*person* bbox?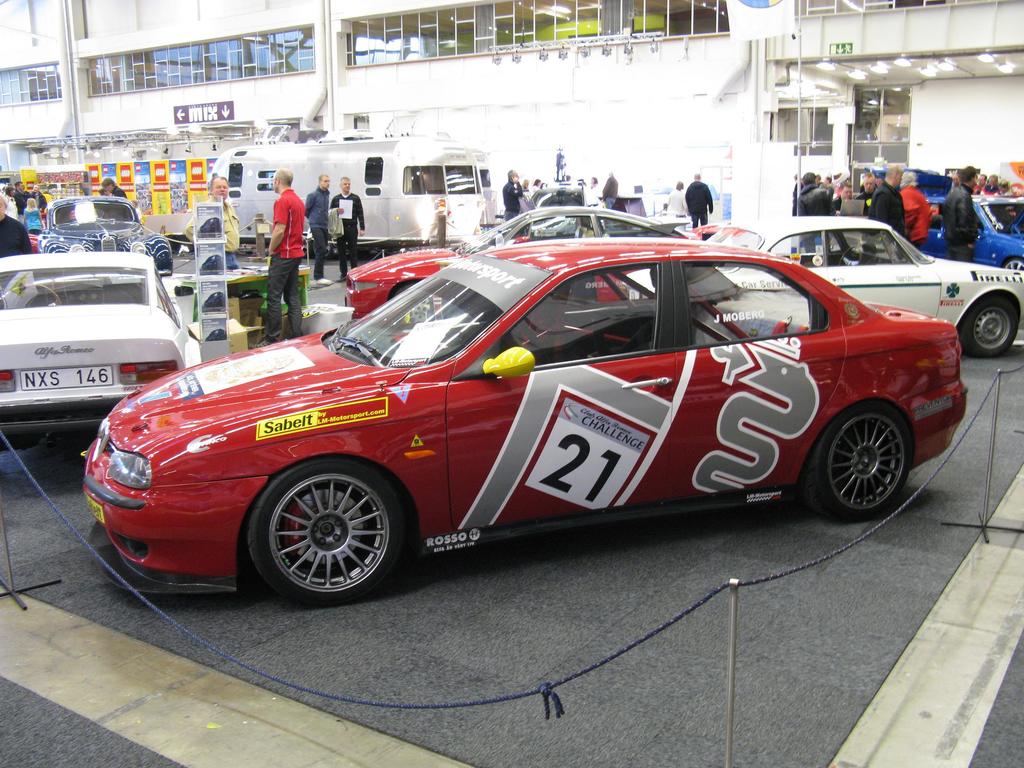
(left=797, top=173, right=829, bottom=218)
